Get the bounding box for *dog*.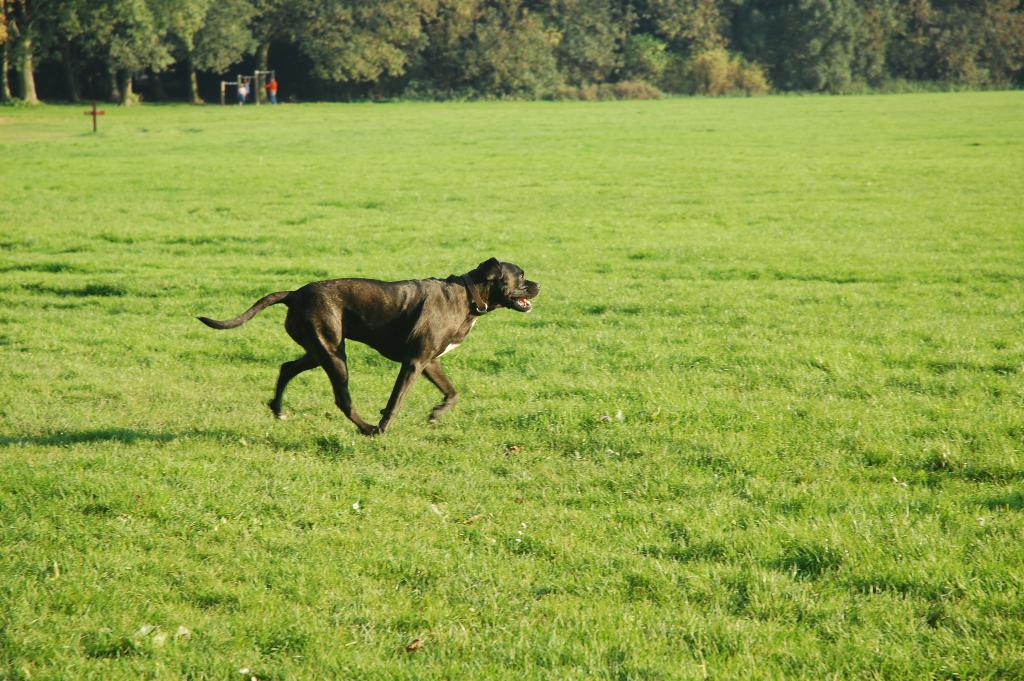
BBox(197, 258, 543, 436).
